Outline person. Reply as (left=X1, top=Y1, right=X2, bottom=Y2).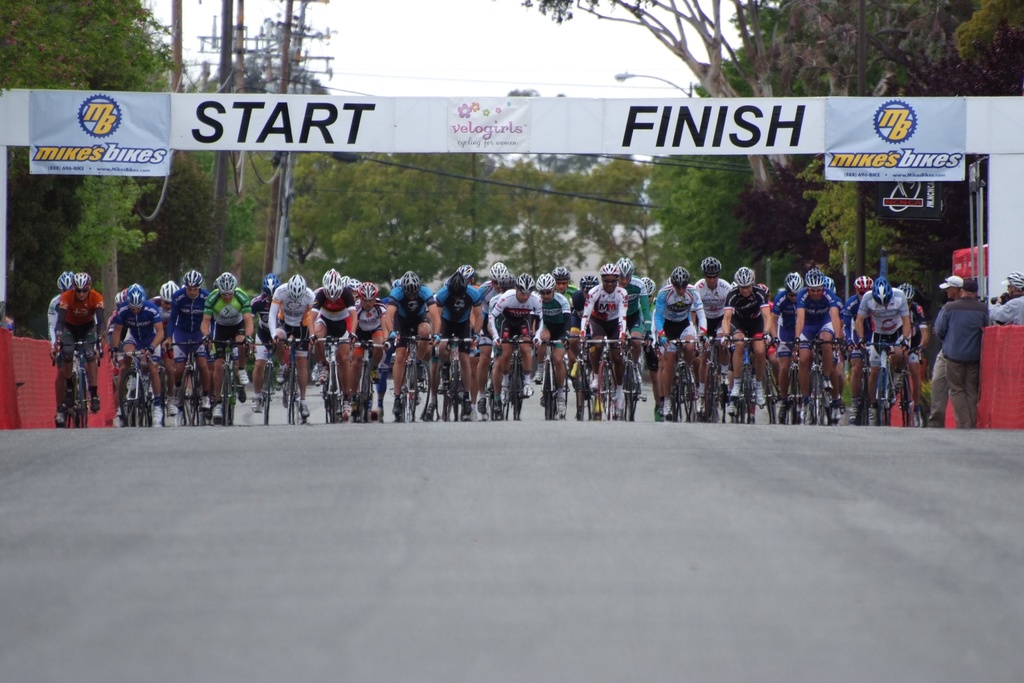
(left=793, top=272, right=847, bottom=424).
